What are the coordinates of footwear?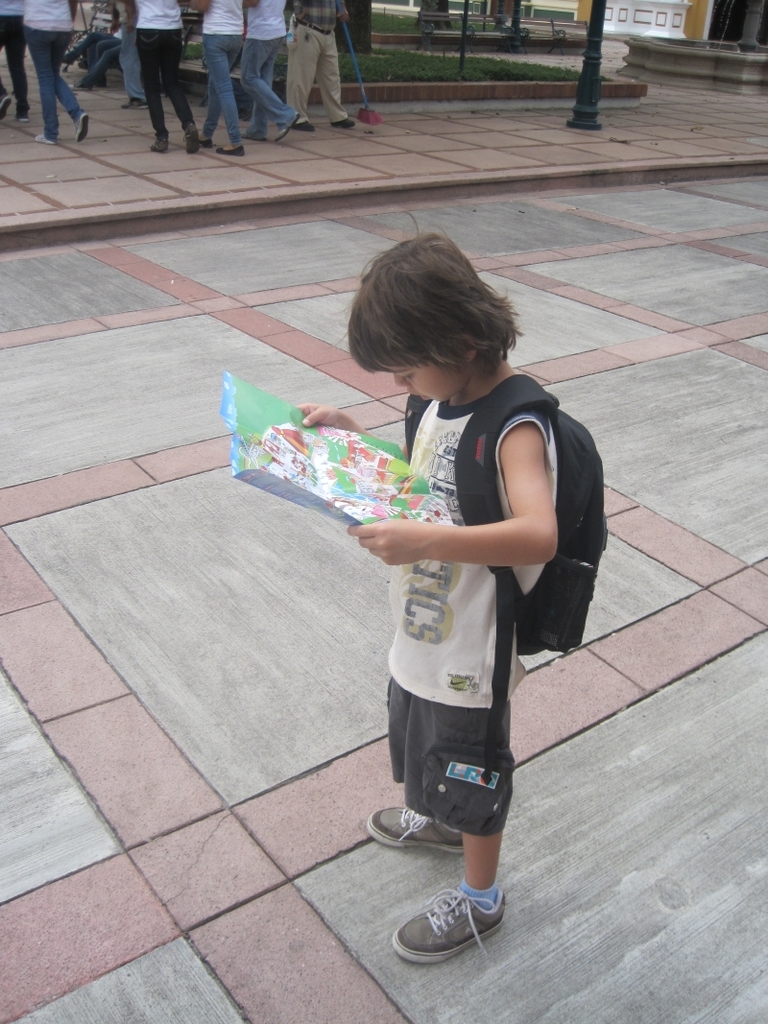
198:143:215:150.
